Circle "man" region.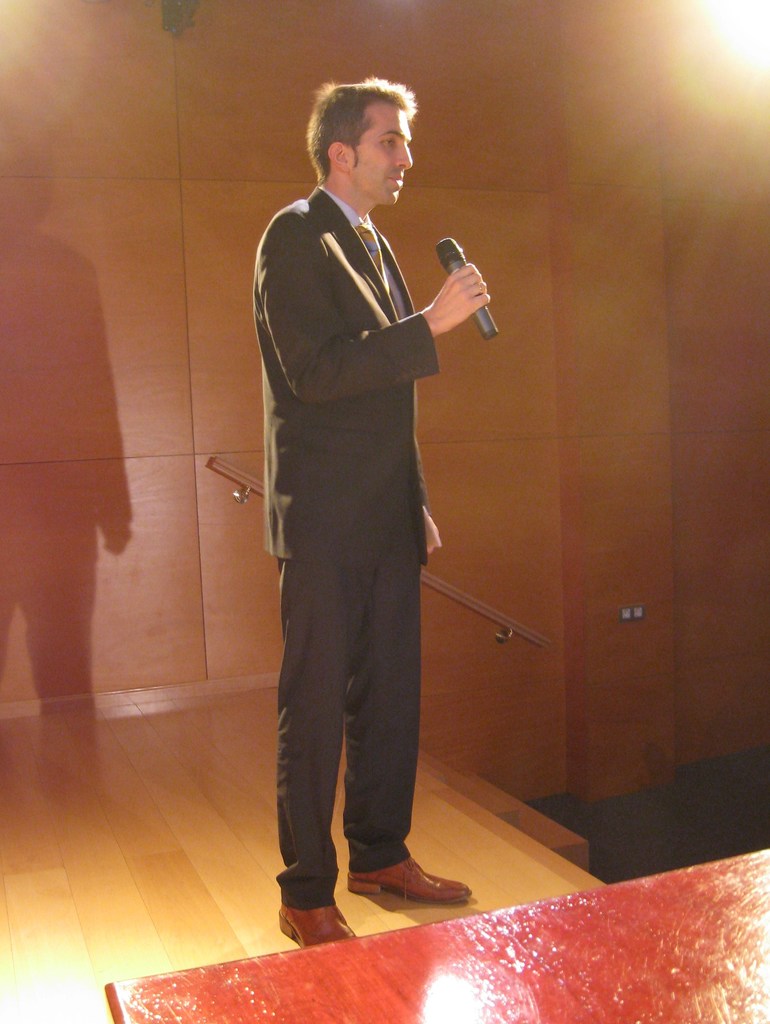
Region: box=[225, 78, 518, 951].
